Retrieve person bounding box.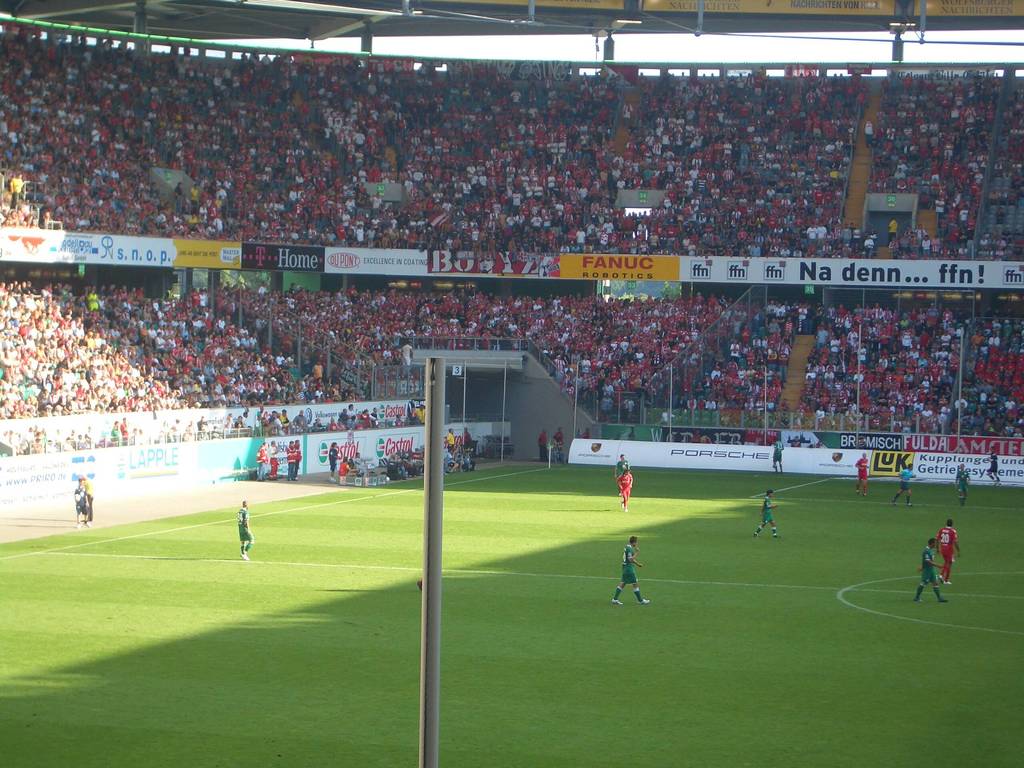
Bounding box: x1=892 y1=460 x2=913 y2=508.
